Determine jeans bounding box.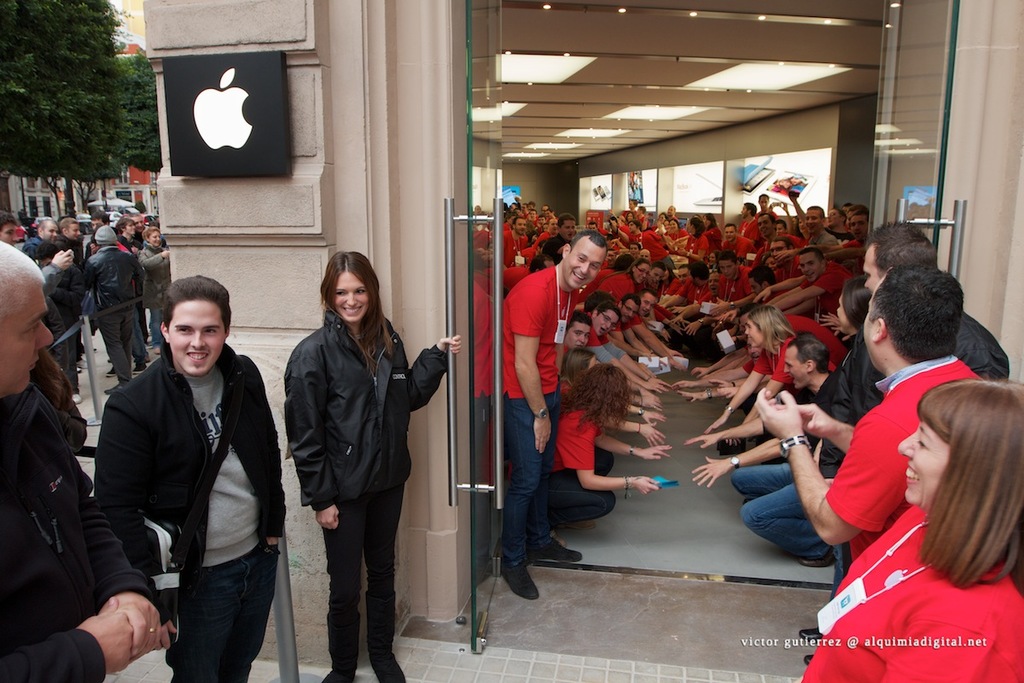
Determined: 730,458,834,558.
